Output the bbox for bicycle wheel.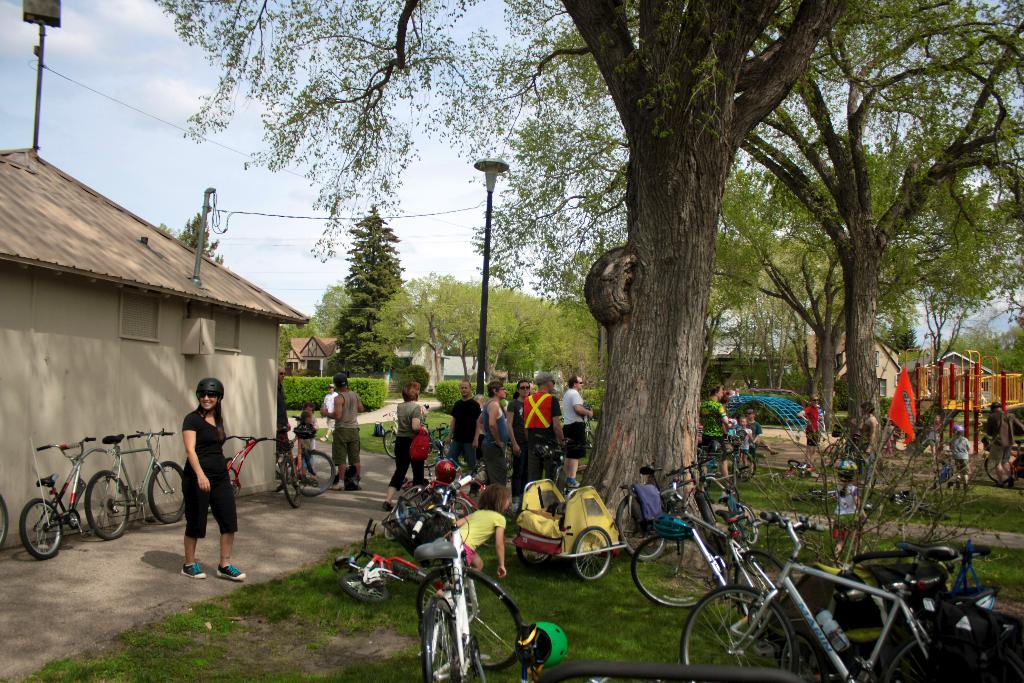
(414,564,524,672).
